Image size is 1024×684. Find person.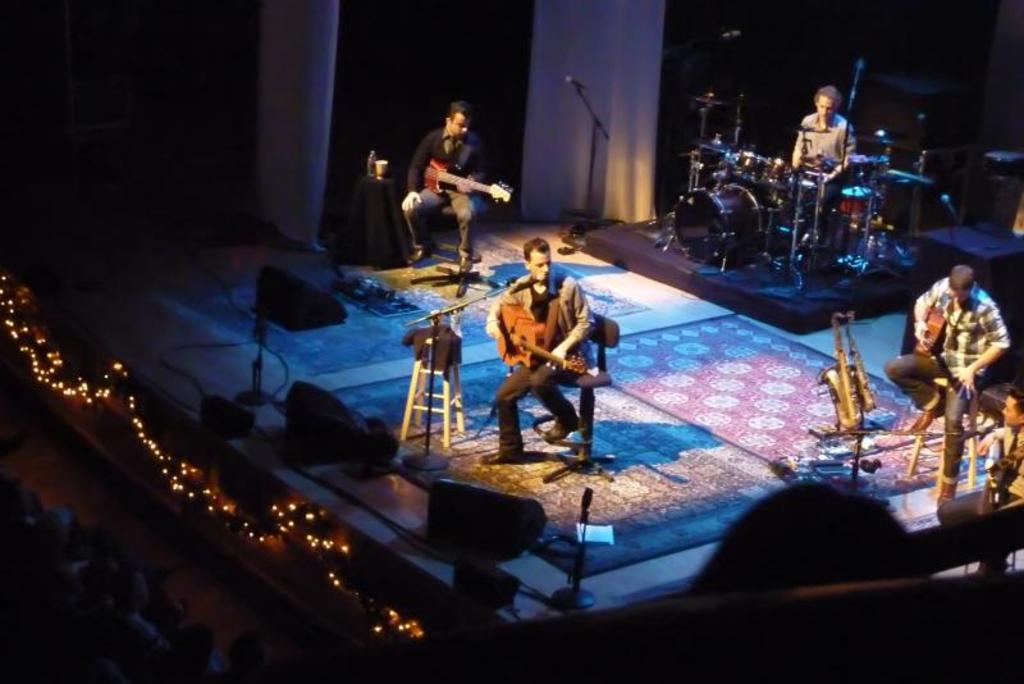
388 97 494 266.
